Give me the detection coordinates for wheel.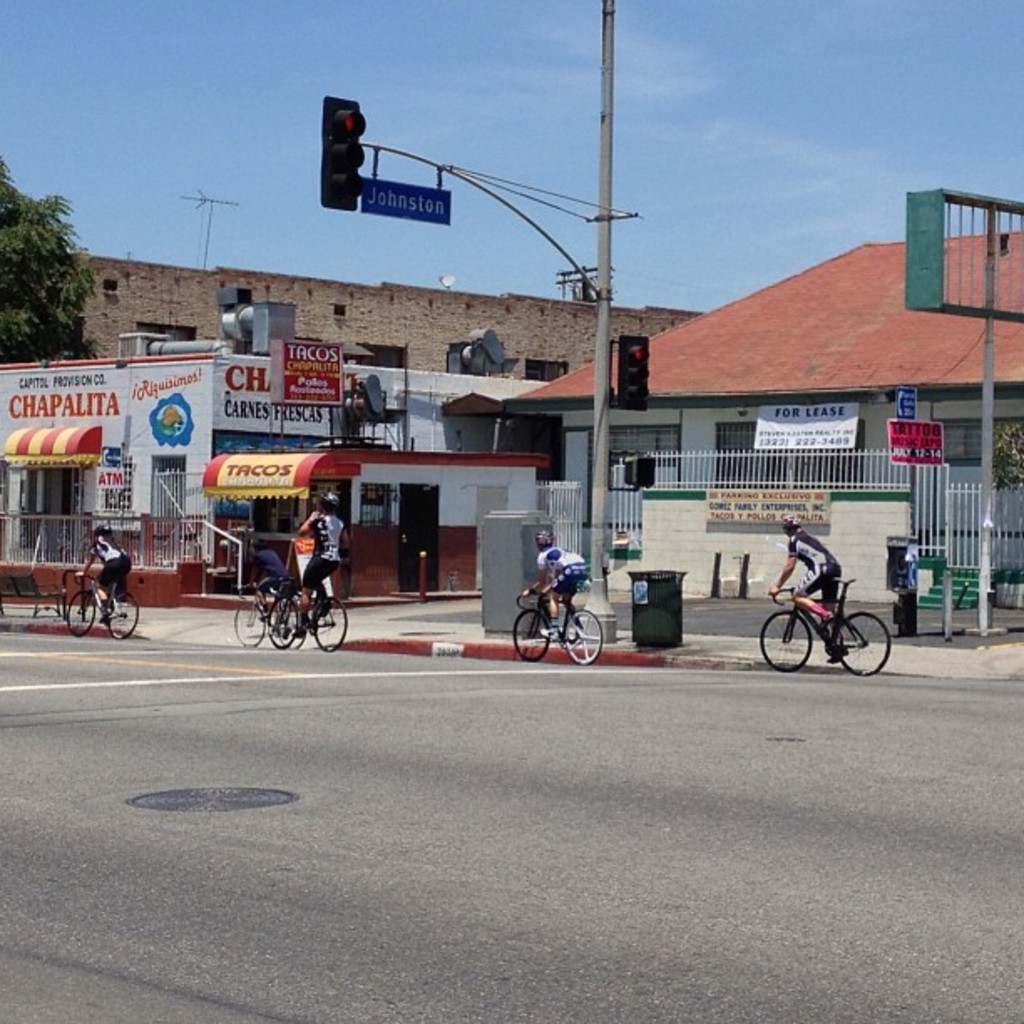
<region>564, 612, 602, 666</region>.
